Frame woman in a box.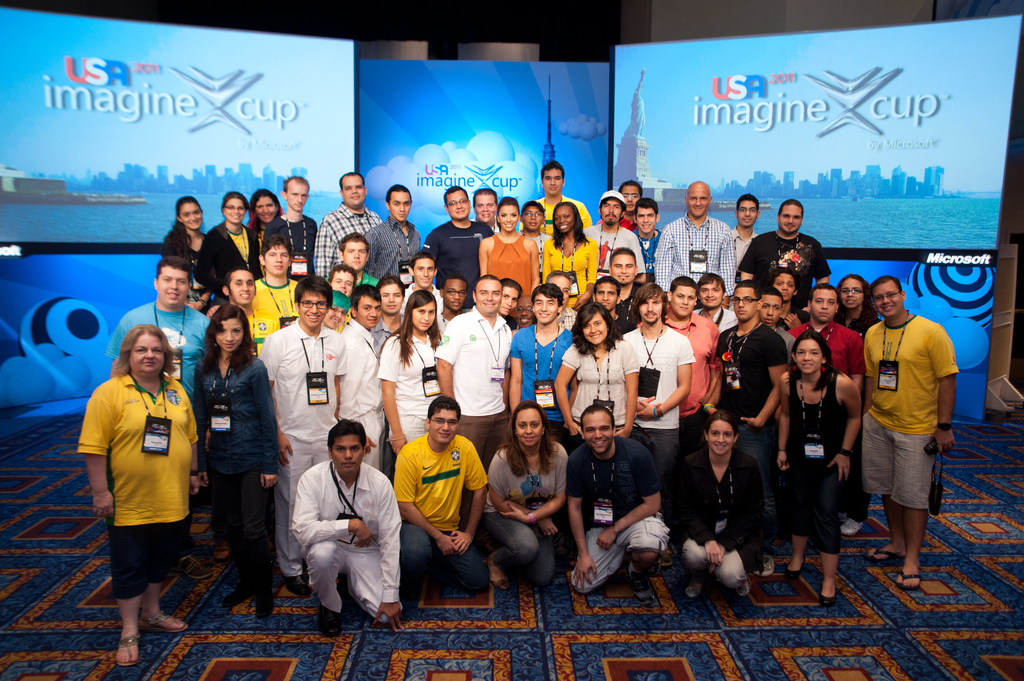
bbox=(479, 198, 539, 296).
